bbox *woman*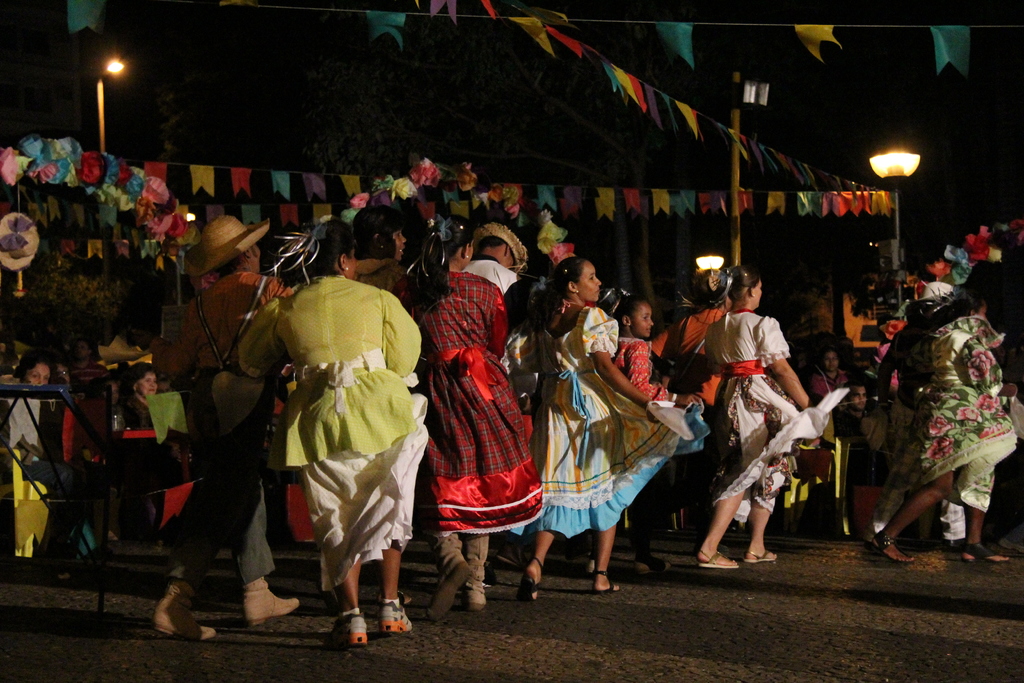
bbox=[870, 292, 1023, 572]
